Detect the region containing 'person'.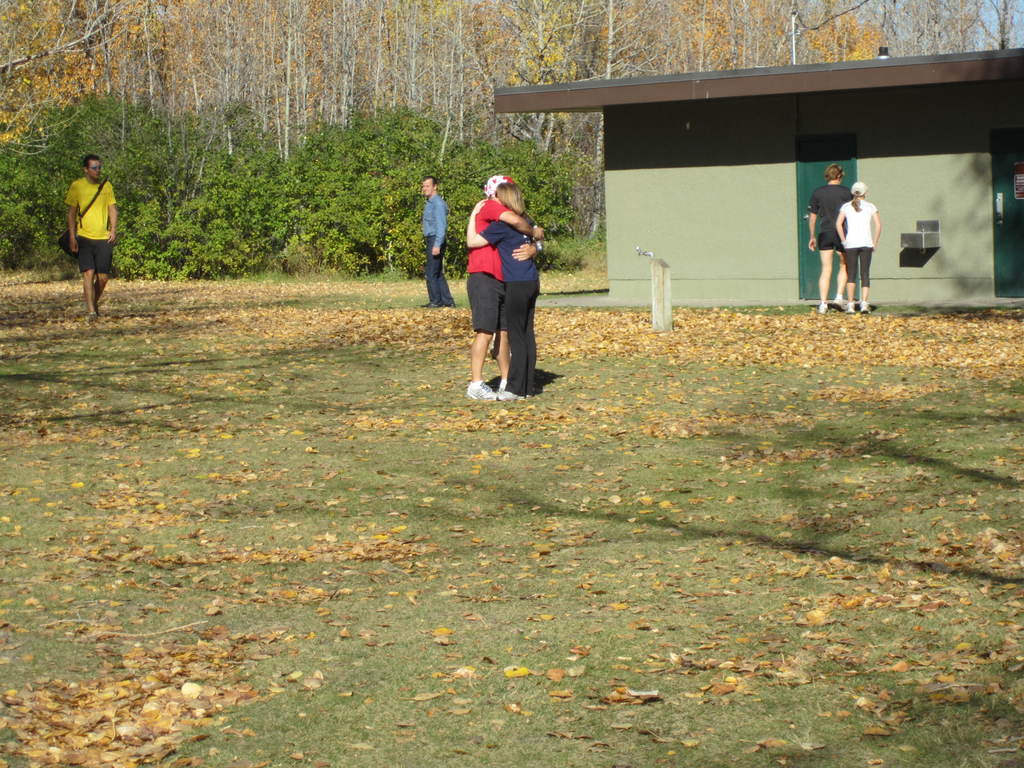
x1=419 y1=173 x2=457 y2=311.
